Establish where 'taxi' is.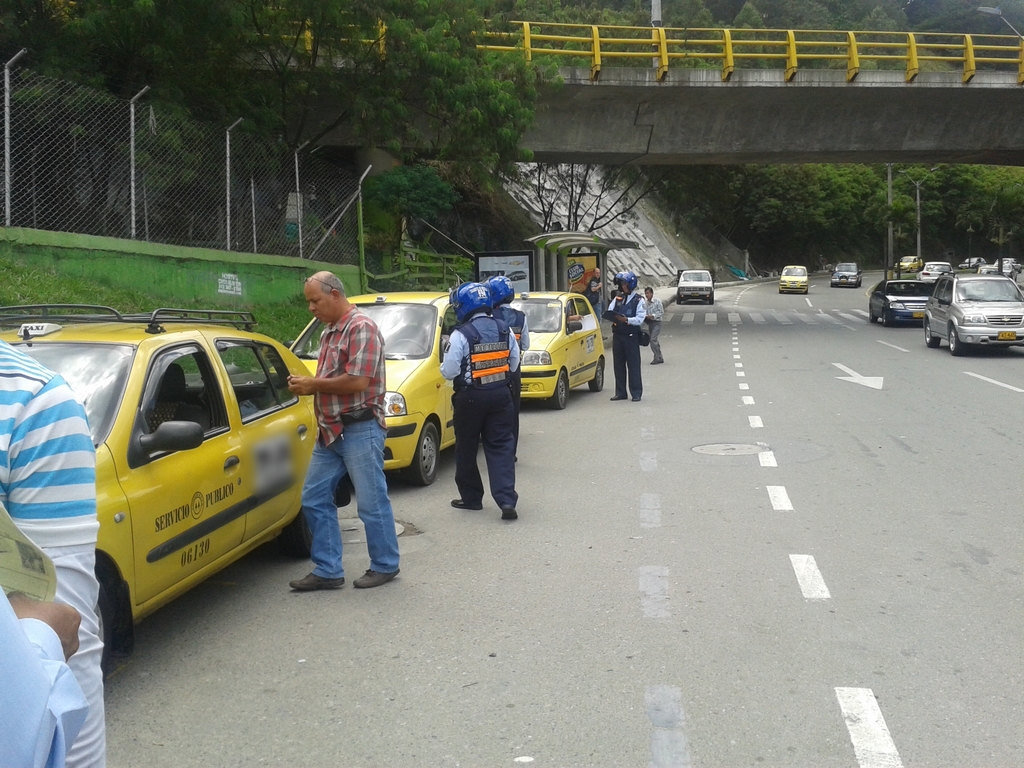
Established at box(285, 291, 458, 487).
